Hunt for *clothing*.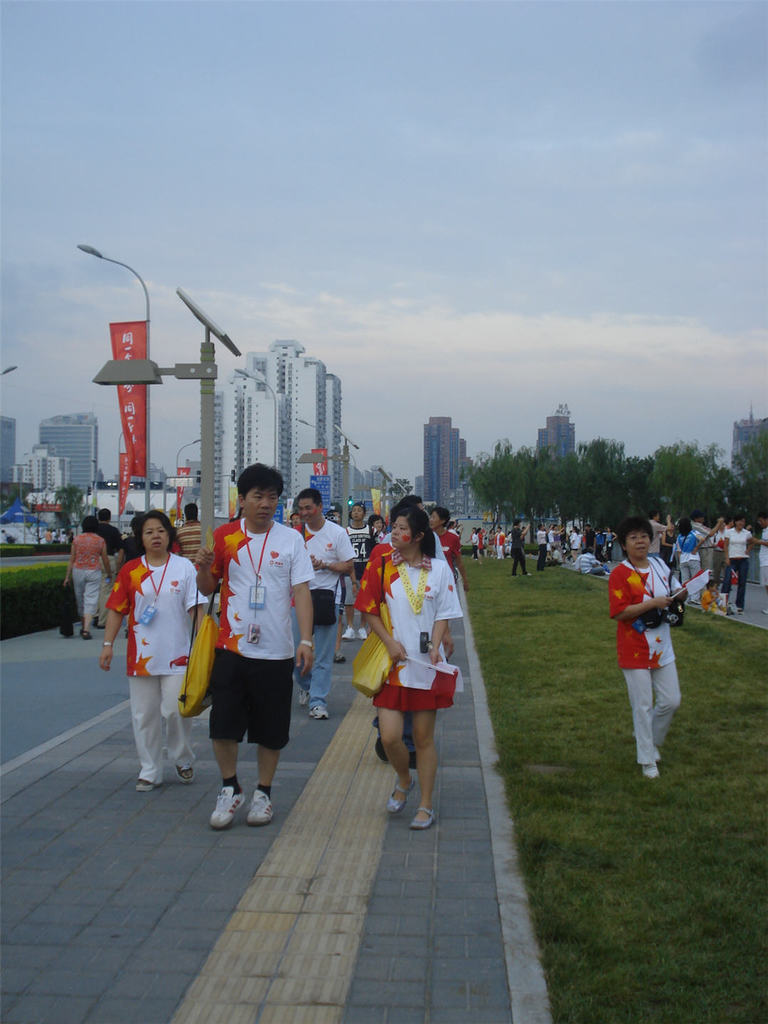
Hunted down at bbox(757, 527, 767, 586).
